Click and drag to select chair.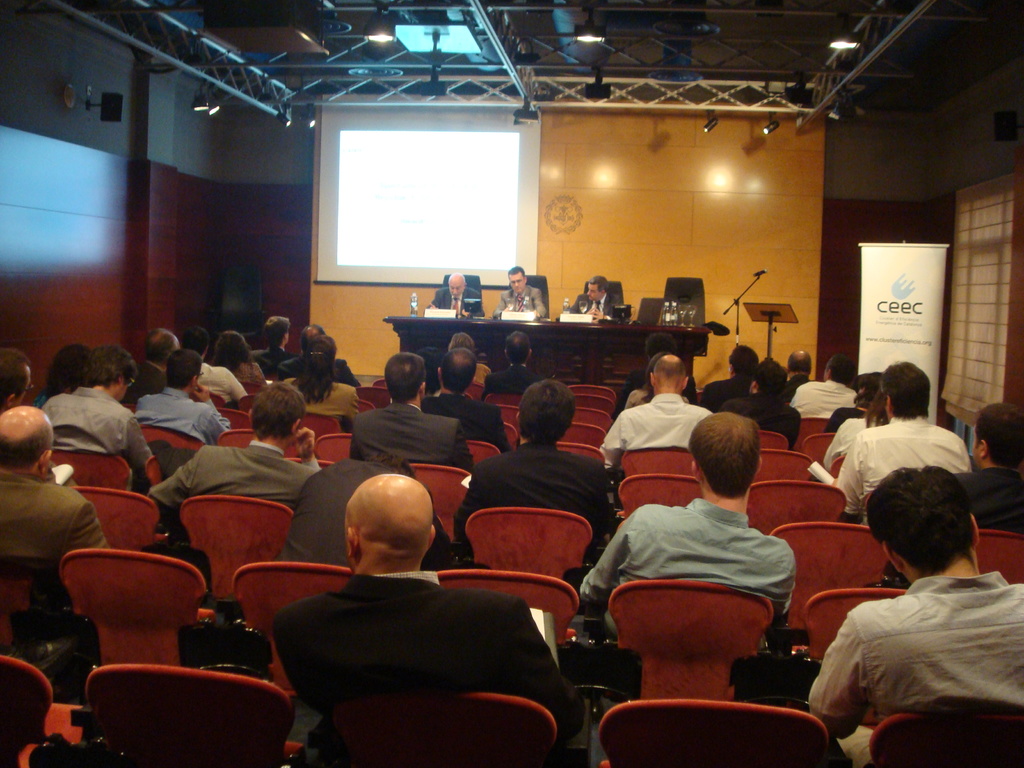
Selection: <box>218,428,303,465</box>.
